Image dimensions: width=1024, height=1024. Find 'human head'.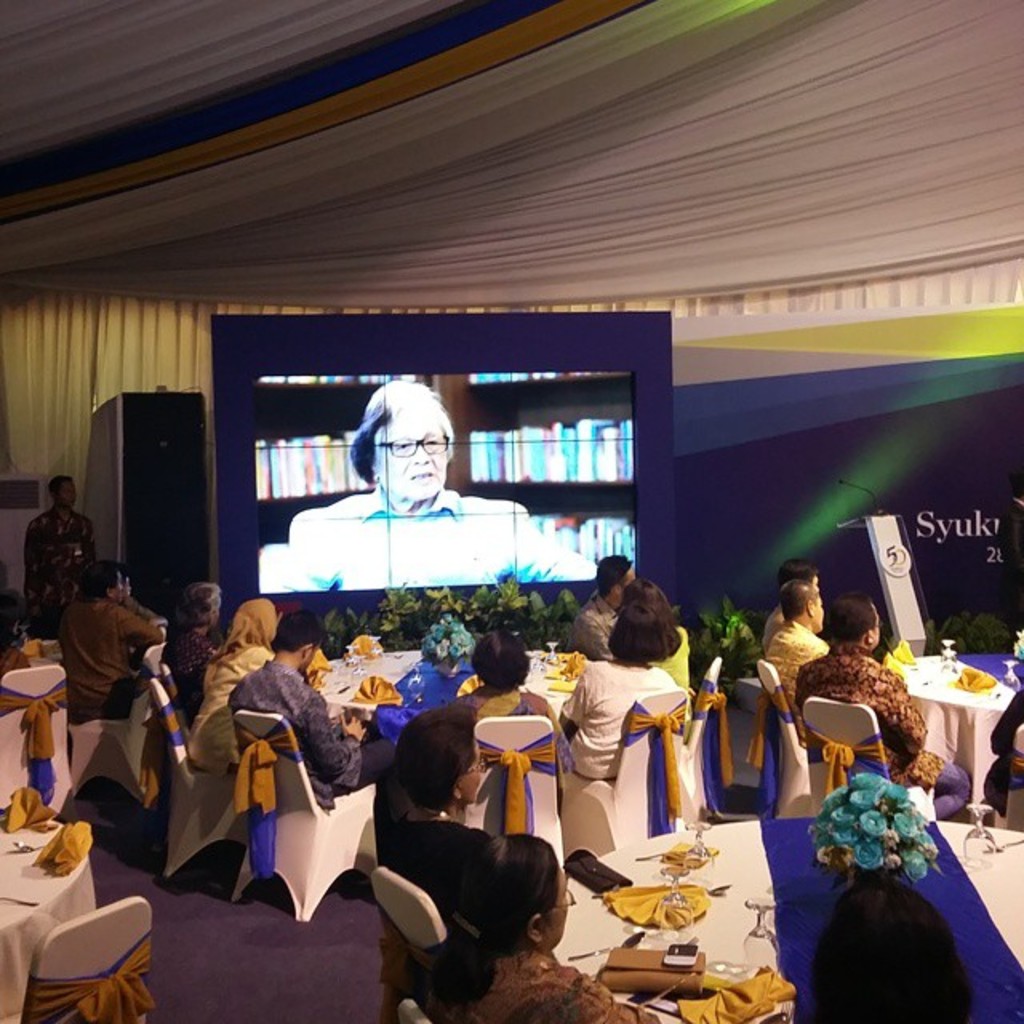
bbox=[46, 475, 78, 514].
